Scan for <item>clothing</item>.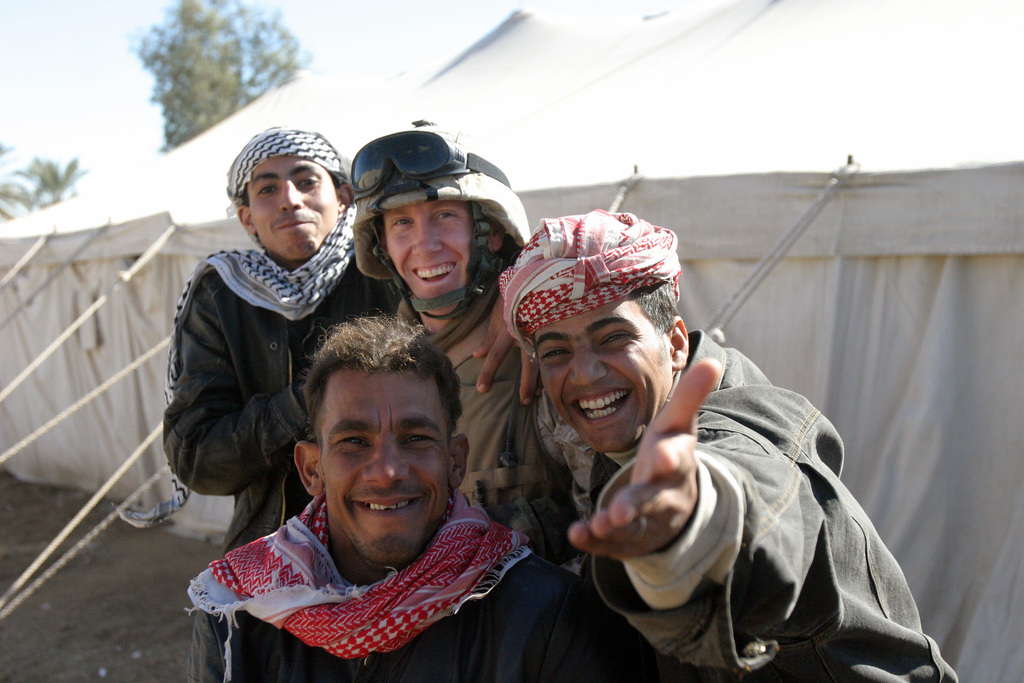
Scan result: BBox(568, 331, 956, 682).
